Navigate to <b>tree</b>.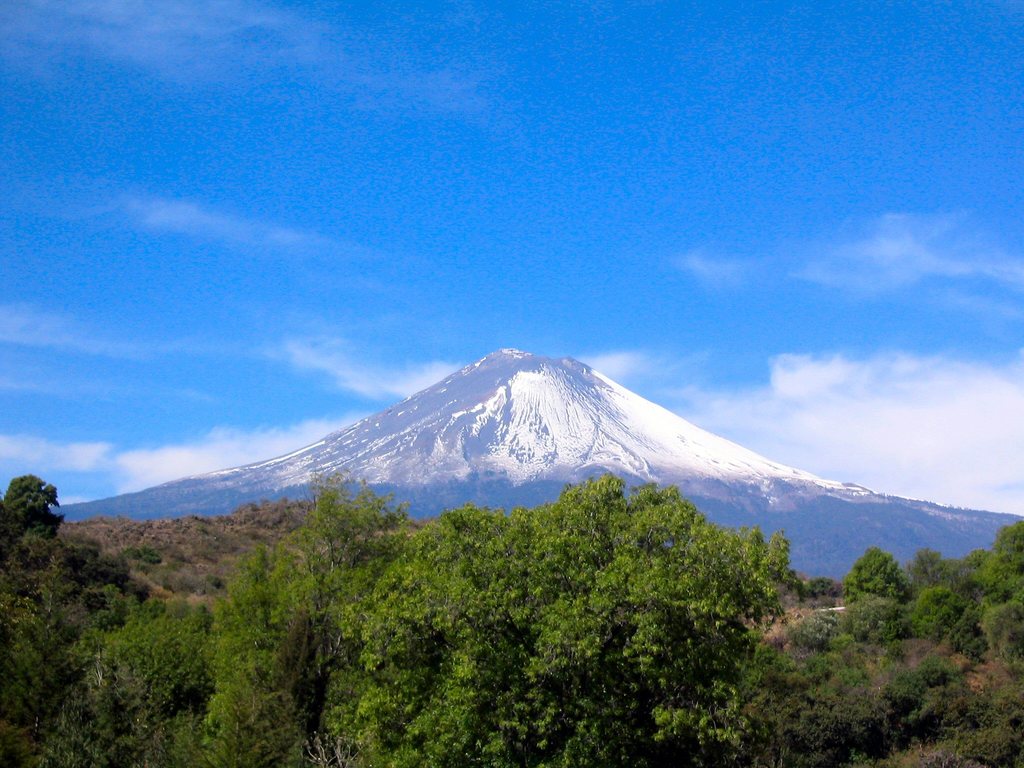
Navigation target: x1=346 y1=469 x2=798 y2=767.
